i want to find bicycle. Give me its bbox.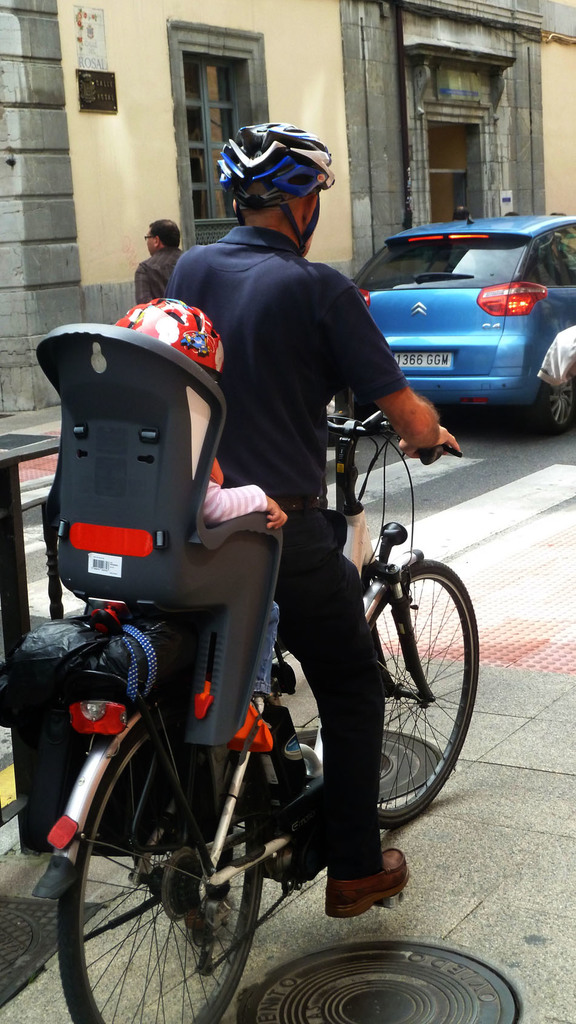
bbox=(31, 321, 479, 1023).
